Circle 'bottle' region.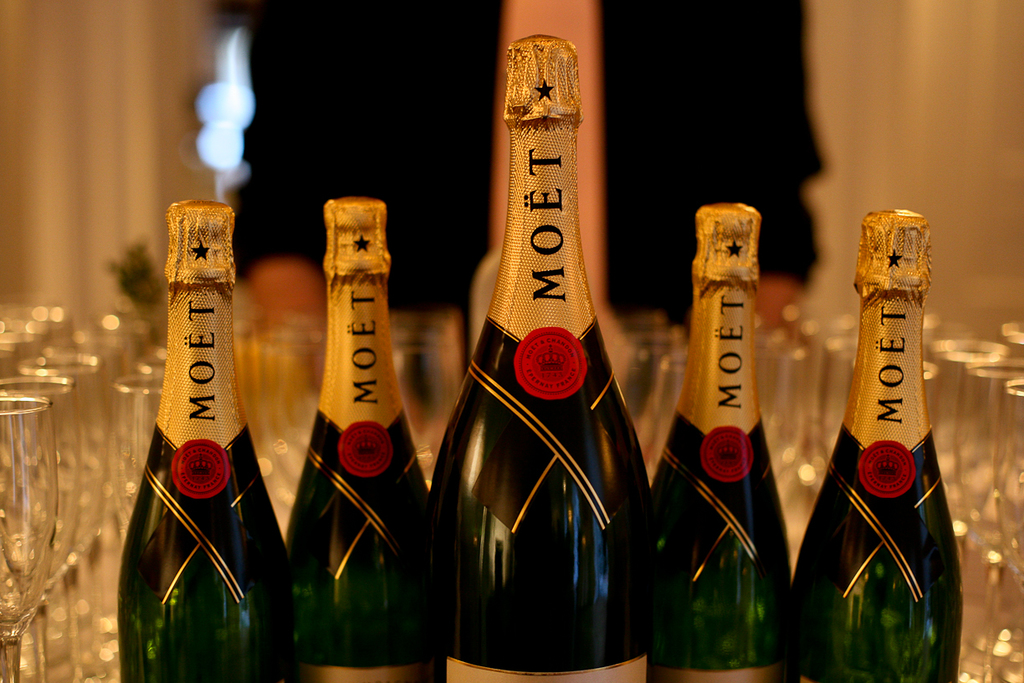
Region: (x1=279, y1=198, x2=428, y2=682).
